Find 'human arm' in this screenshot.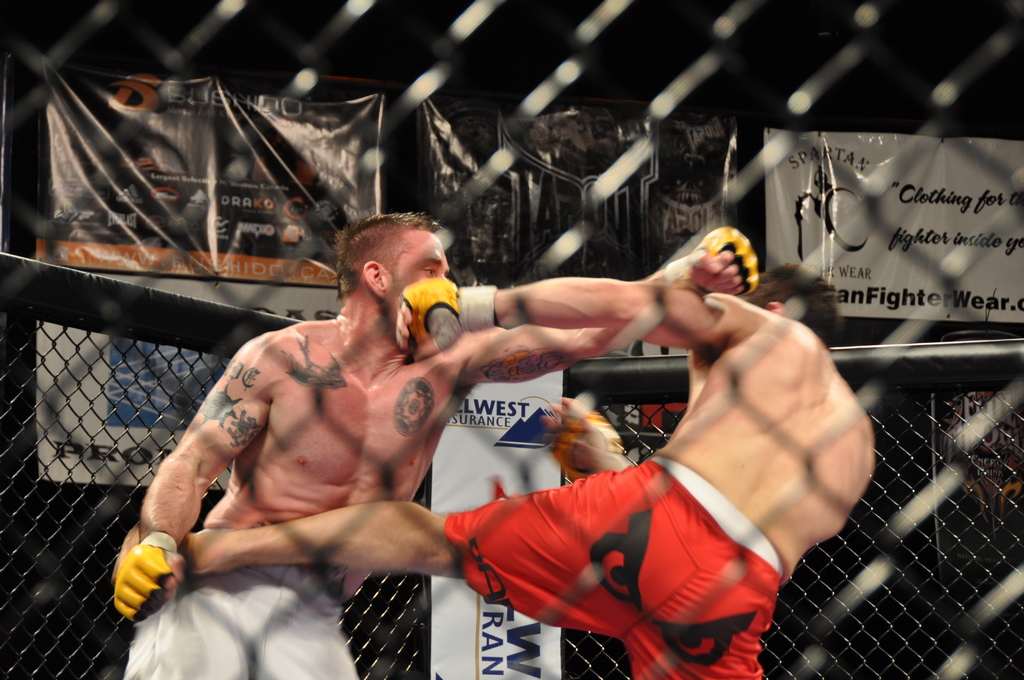
The bounding box for 'human arm' is bbox=(112, 338, 269, 619).
